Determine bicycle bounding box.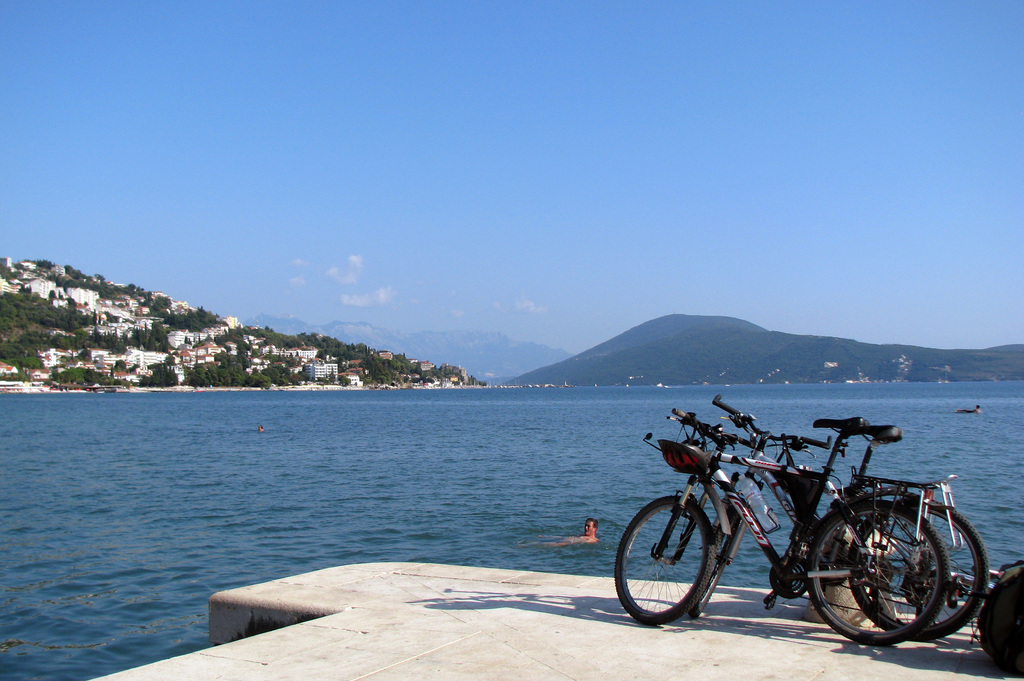
Determined: pyautogui.locateOnScreen(690, 397, 996, 650).
